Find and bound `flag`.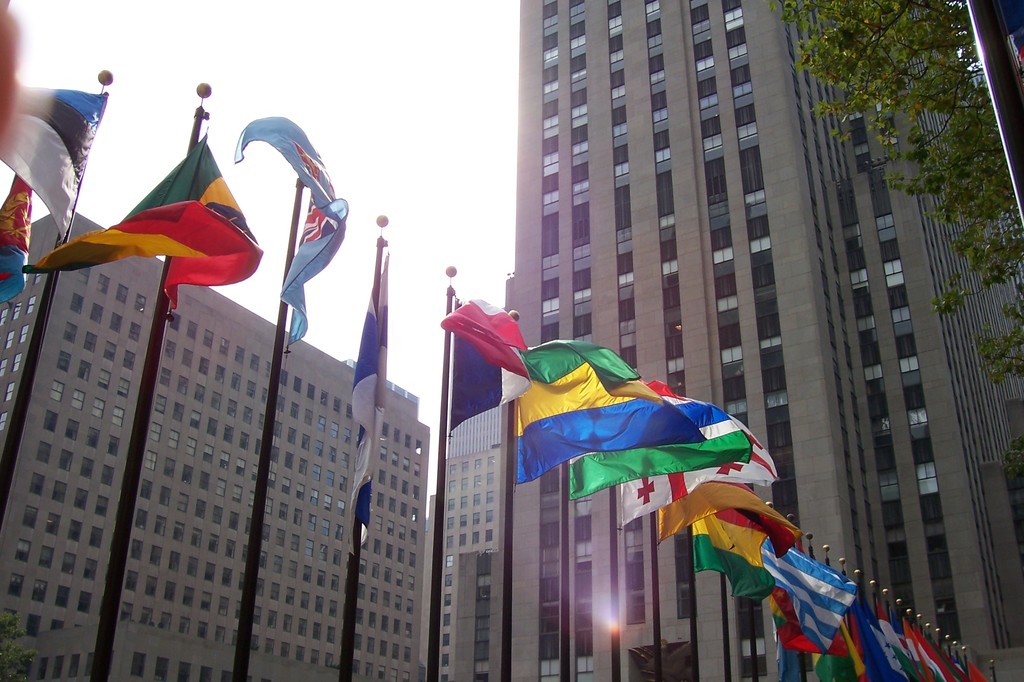
Bound: detection(0, 163, 29, 310).
